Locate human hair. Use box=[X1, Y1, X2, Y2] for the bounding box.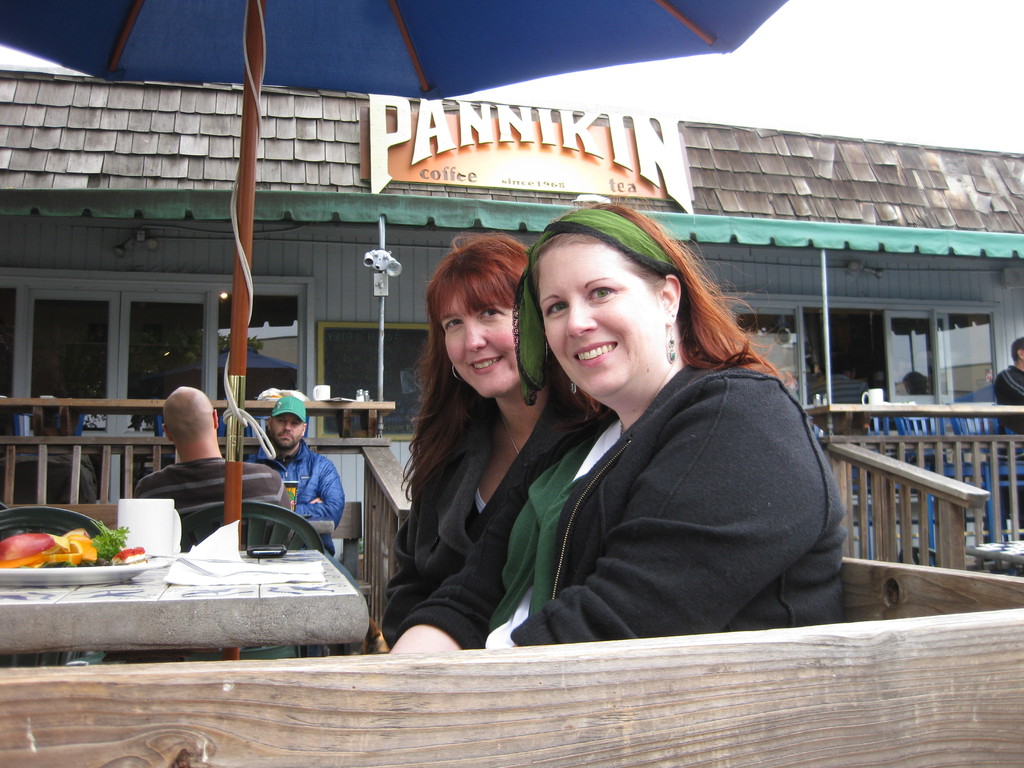
box=[397, 228, 533, 508].
